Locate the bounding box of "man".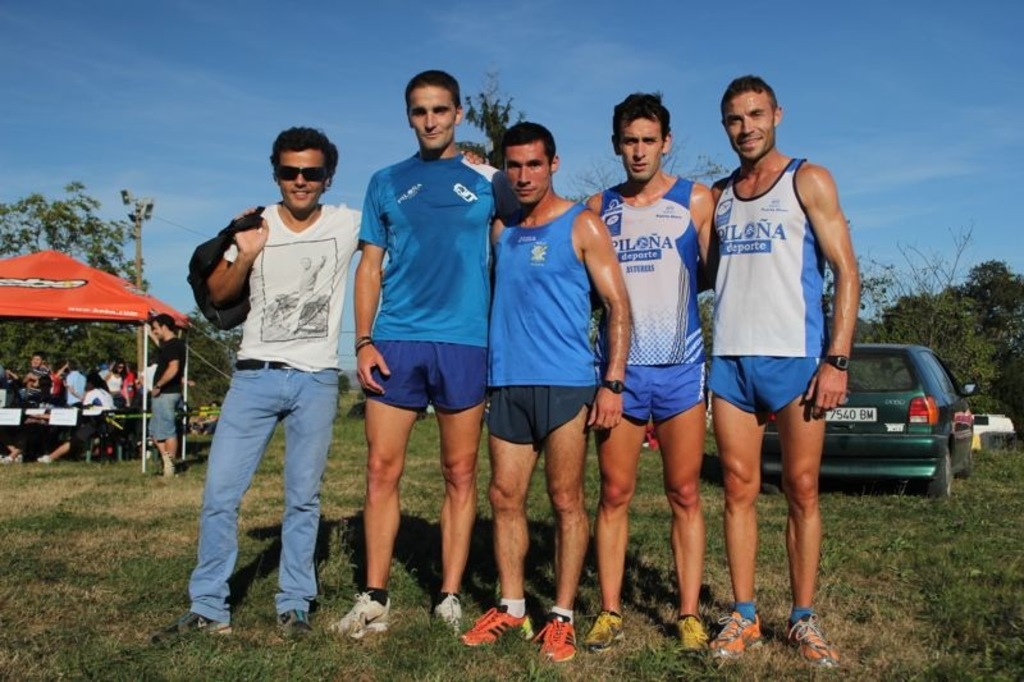
Bounding box: region(708, 77, 864, 674).
